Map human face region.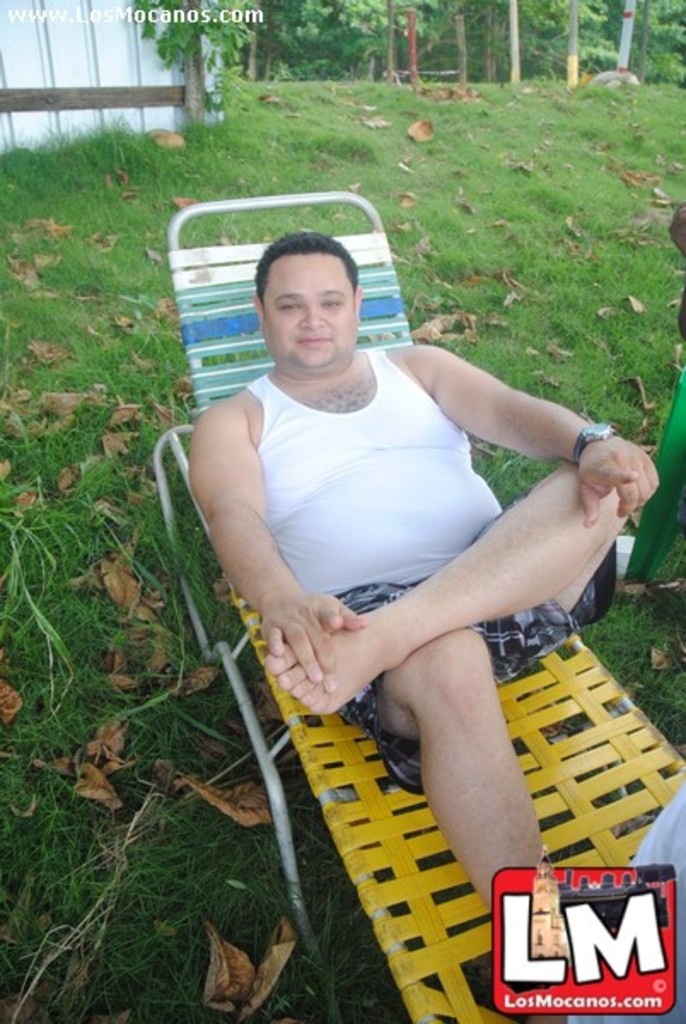
Mapped to (left=251, top=263, right=365, bottom=377).
